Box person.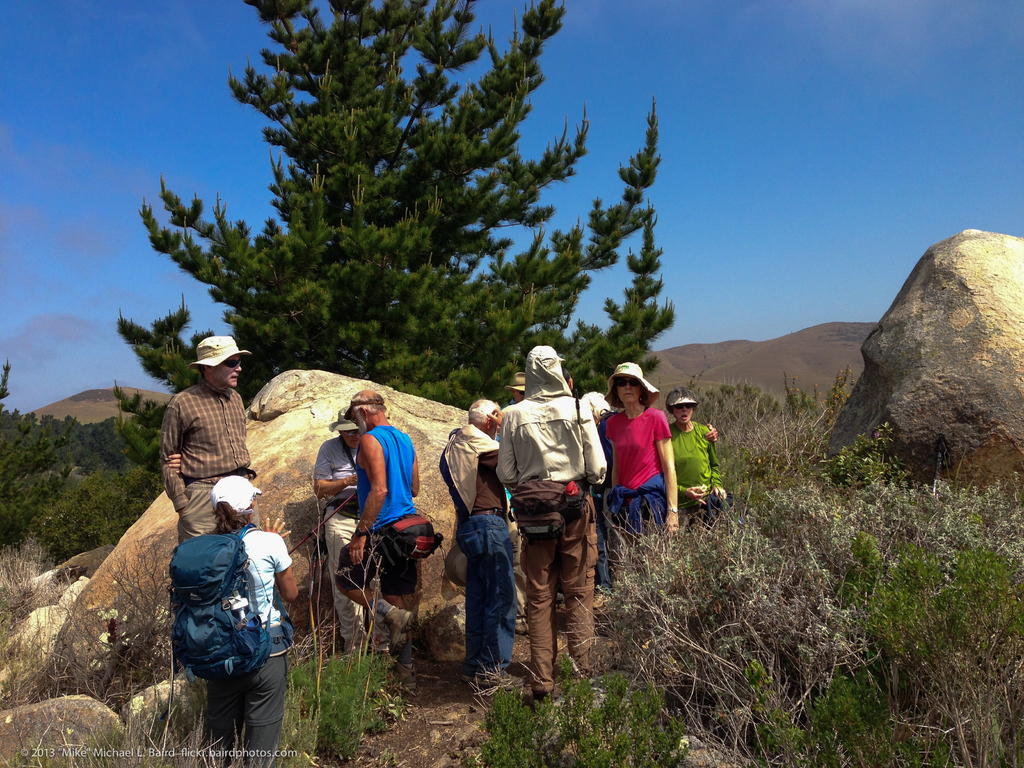
select_region(669, 386, 726, 513).
